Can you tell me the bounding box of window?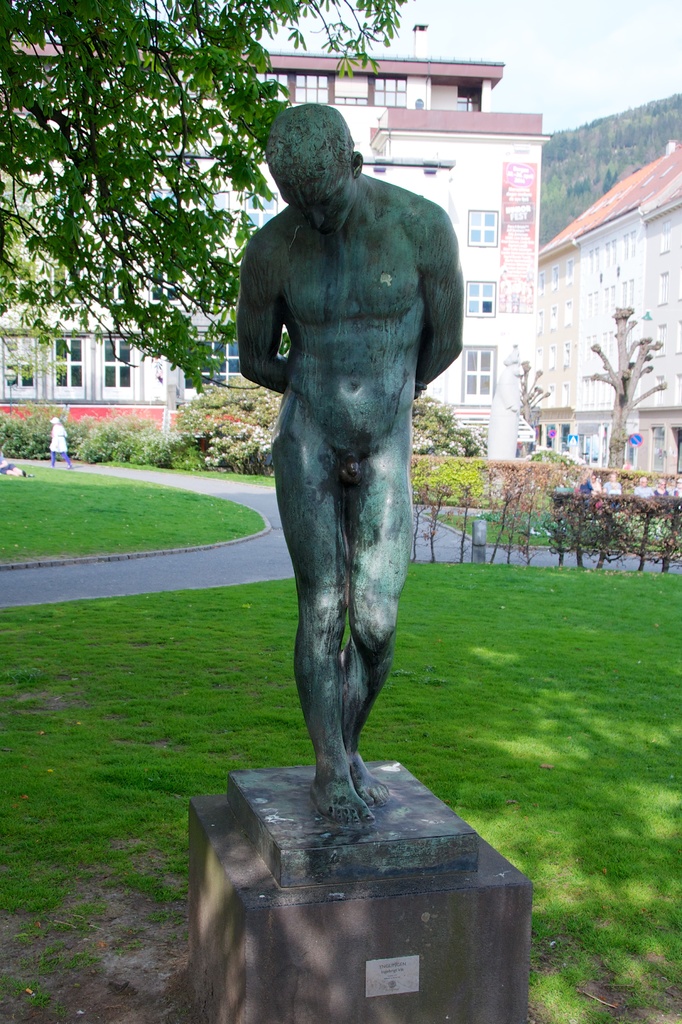
{"left": 461, "top": 277, "right": 496, "bottom": 312}.
